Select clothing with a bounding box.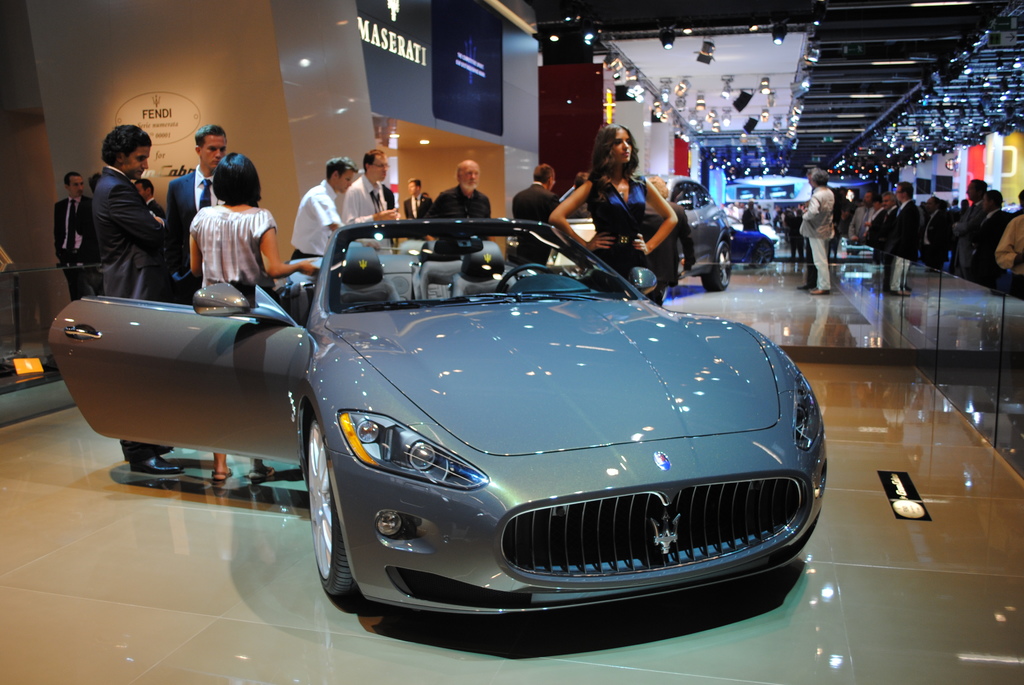
l=804, t=182, r=842, b=291.
